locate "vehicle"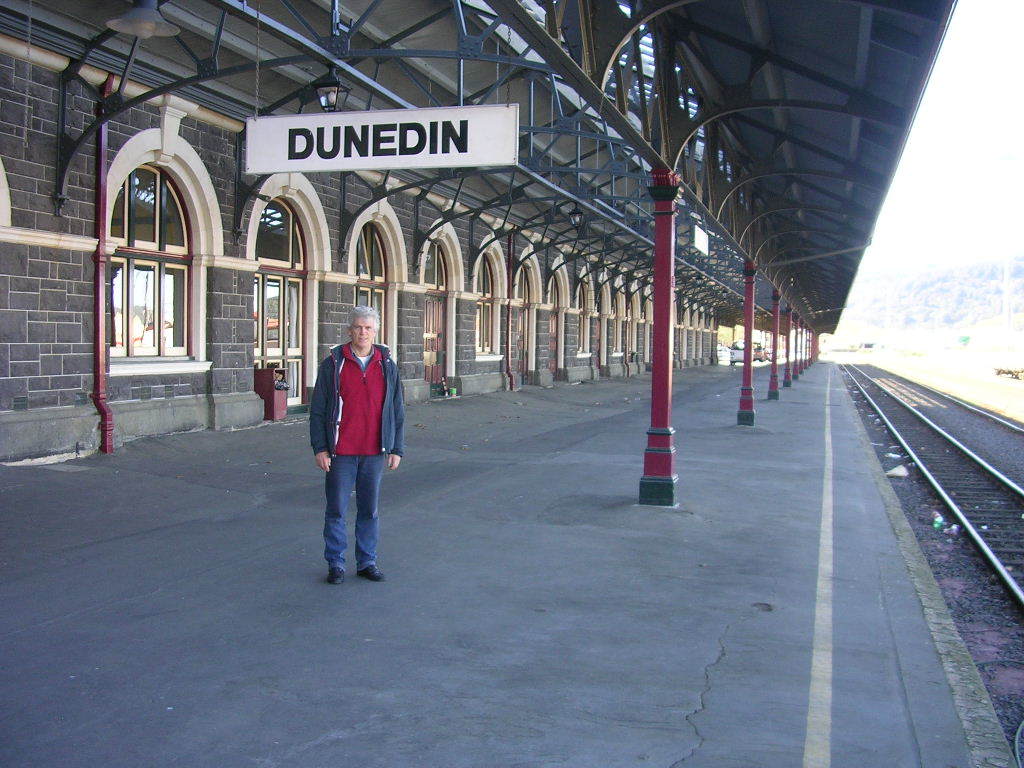
x1=755 y1=343 x2=766 y2=362
